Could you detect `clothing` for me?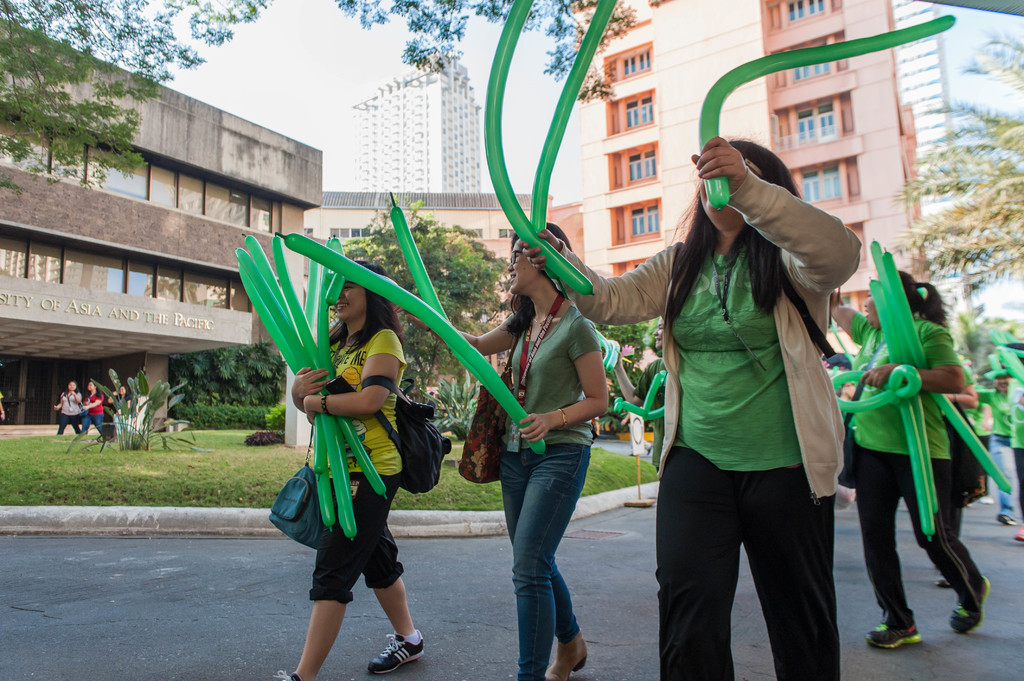
Detection result: [x1=310, y1=326, x2=408, y2=605].
